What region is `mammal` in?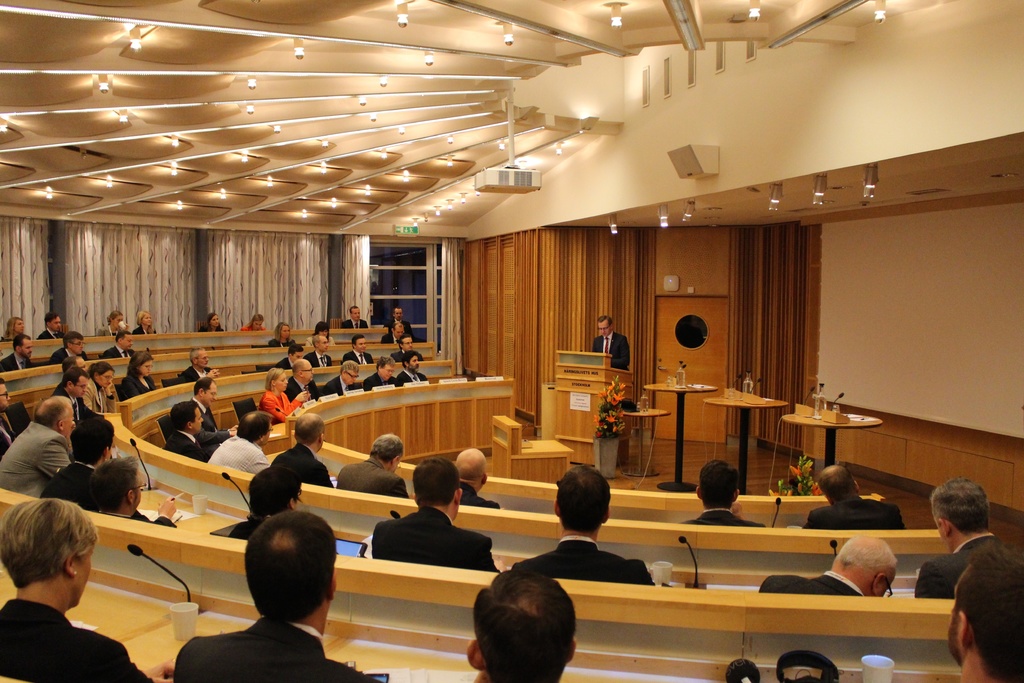
(161,406,205,463).
